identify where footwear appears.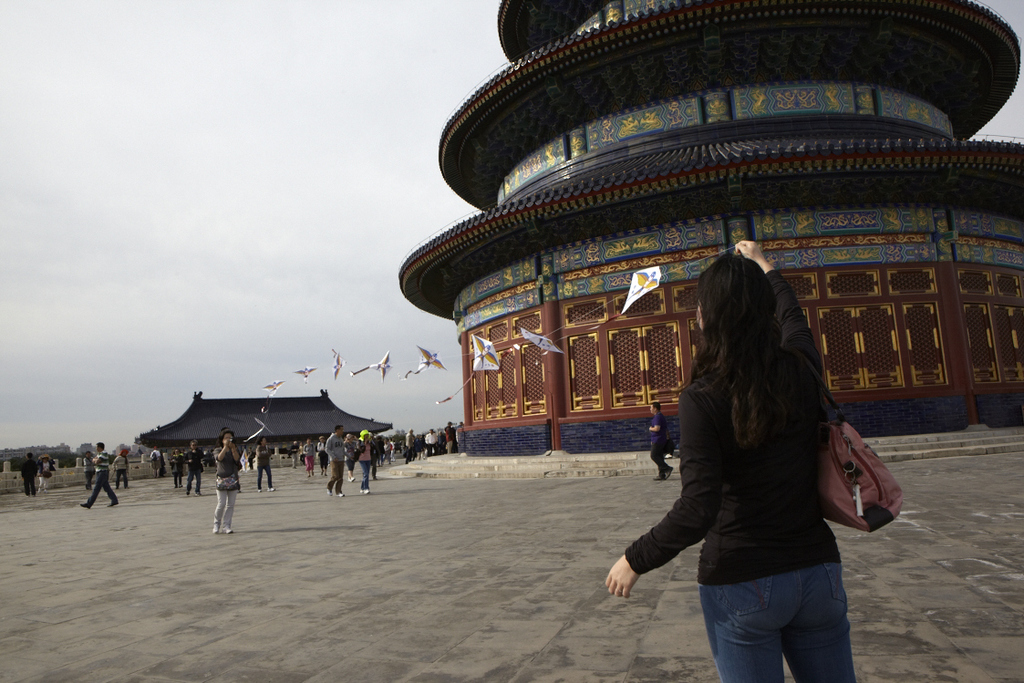
Appears at (left=359, top=487, right=366, bottom=494).
